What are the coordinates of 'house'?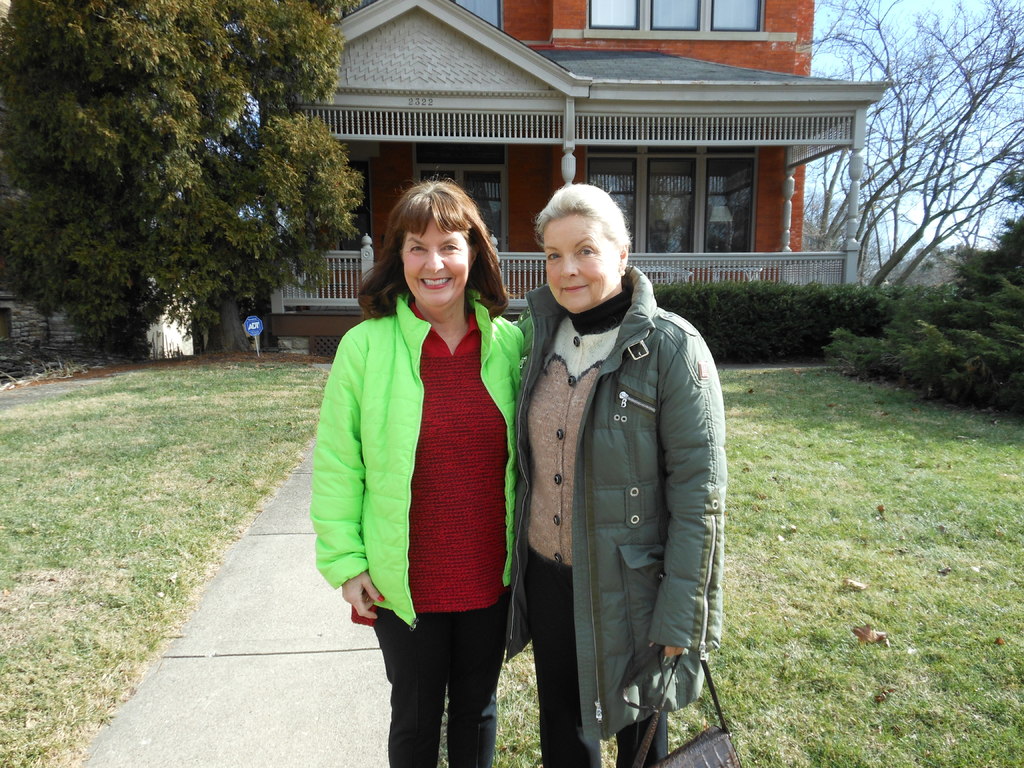
(left=269, top=0, right=890, bottom=365).
